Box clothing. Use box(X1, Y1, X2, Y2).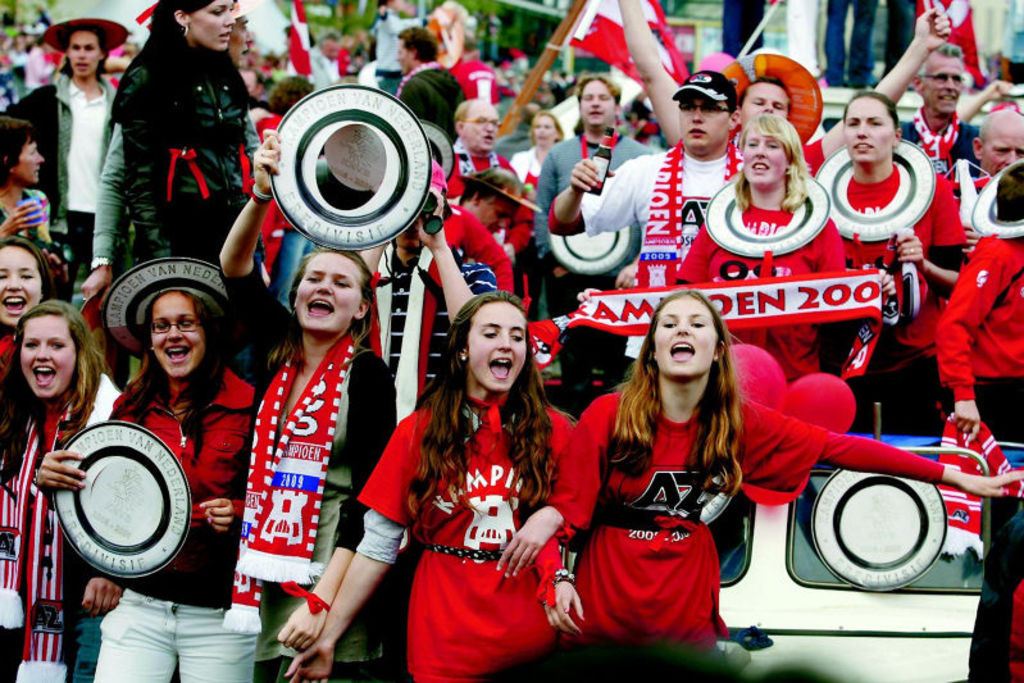
box(678, 163, 854, 375).
